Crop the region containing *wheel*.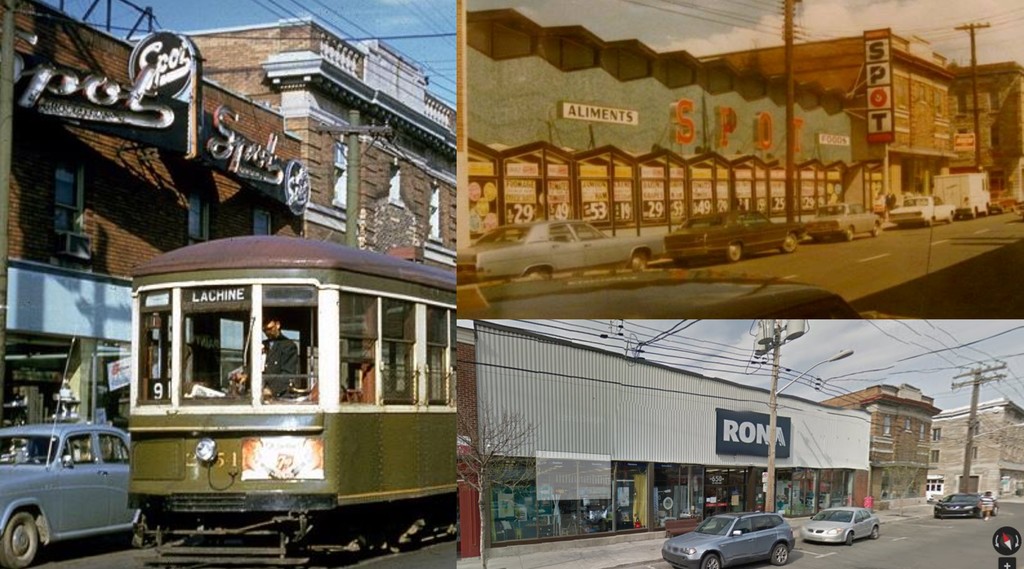
Crop region: l=785, t=233, r=796, b=252.
